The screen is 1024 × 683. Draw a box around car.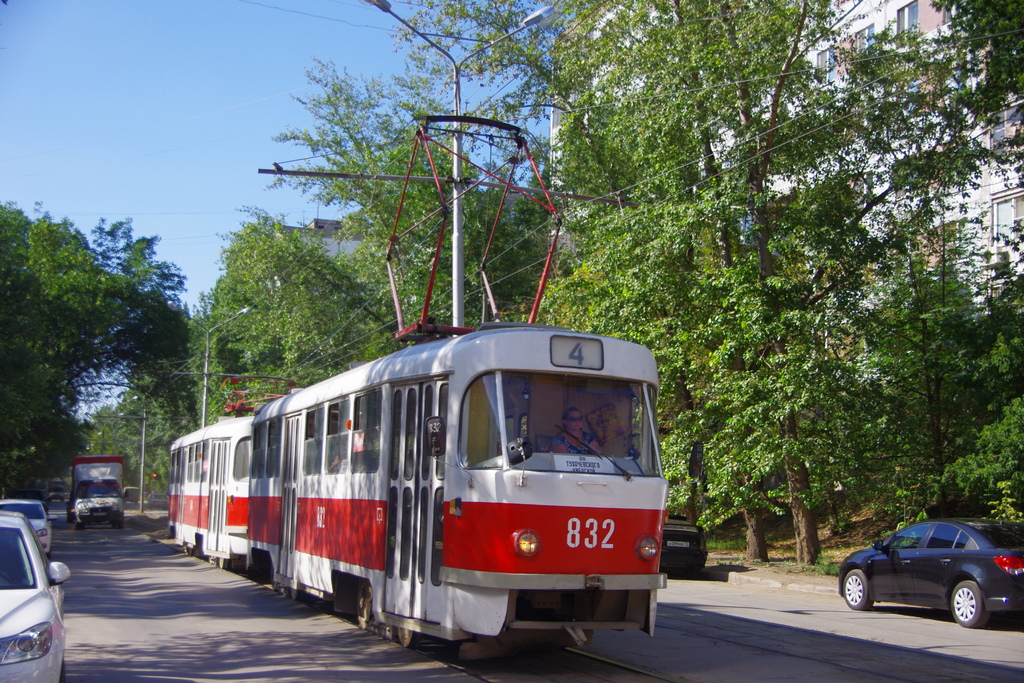
x1=658 y1=512 x2=708 y2=578.
